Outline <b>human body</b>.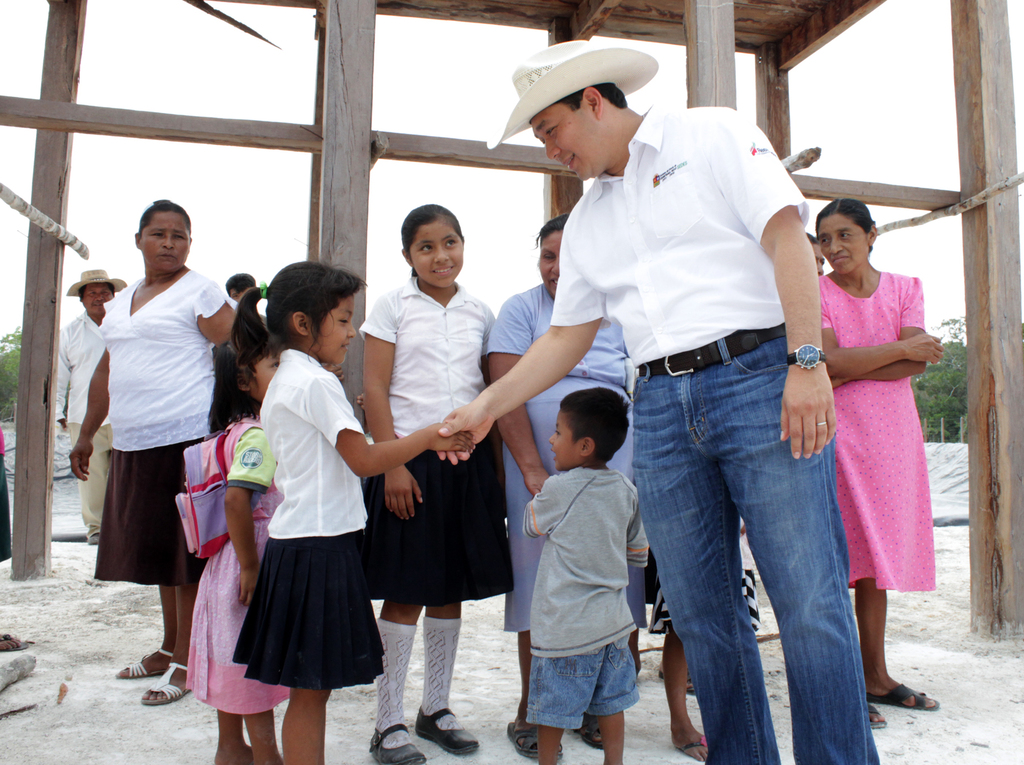
Outline: 233 354 471 764.
